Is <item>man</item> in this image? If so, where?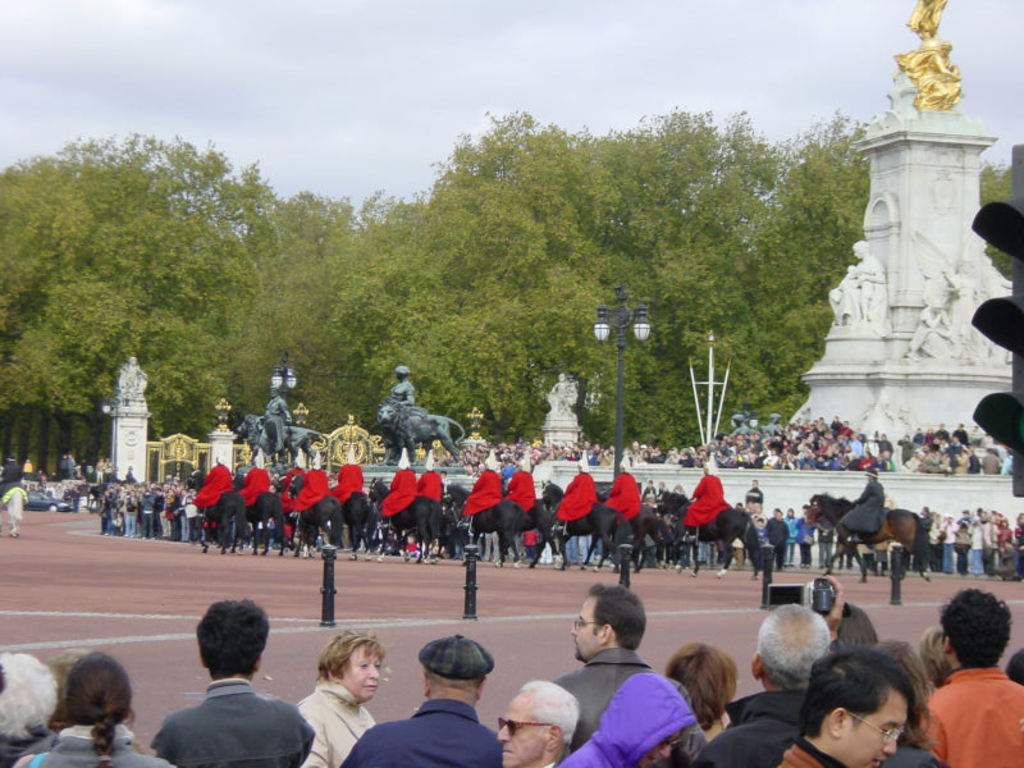
Yes, at (340, 634, 500, 767).
